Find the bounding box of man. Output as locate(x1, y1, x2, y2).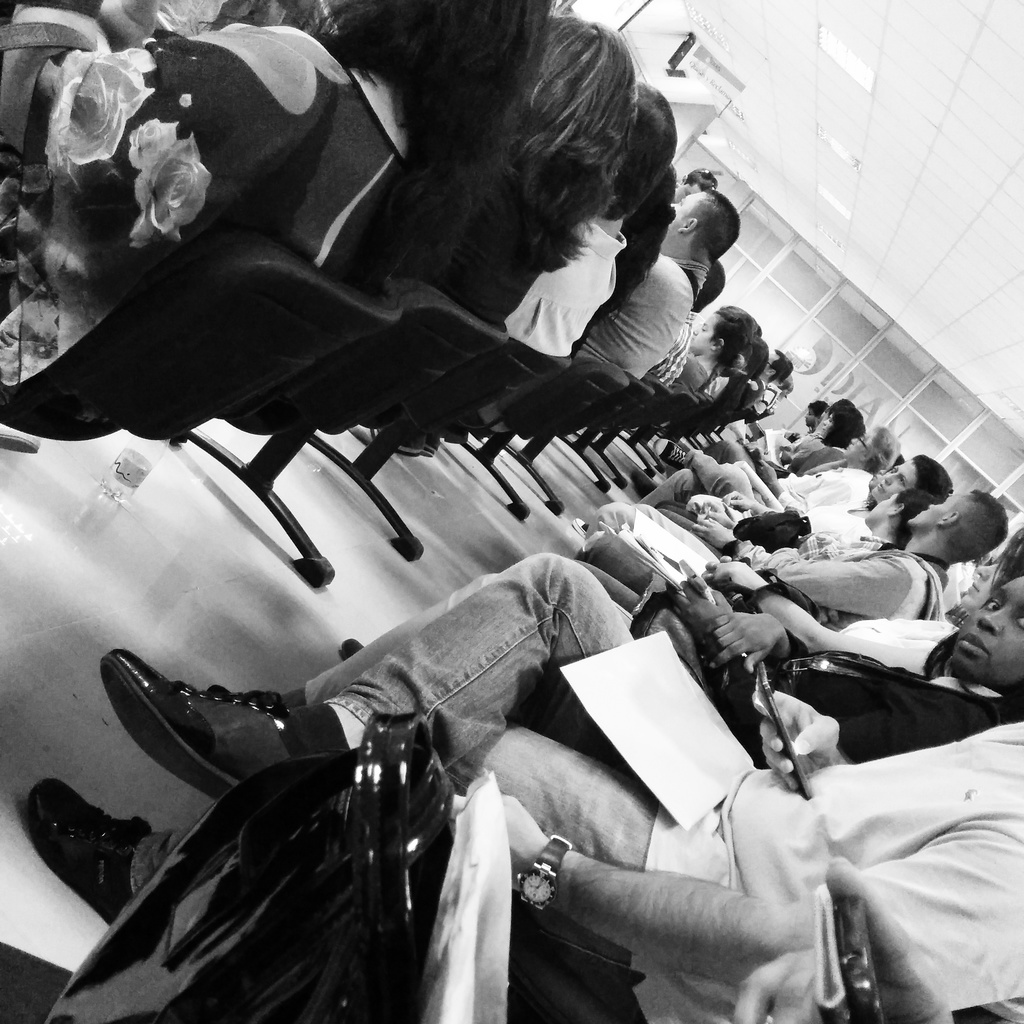
locate(20, 552, 1023, 1023).
